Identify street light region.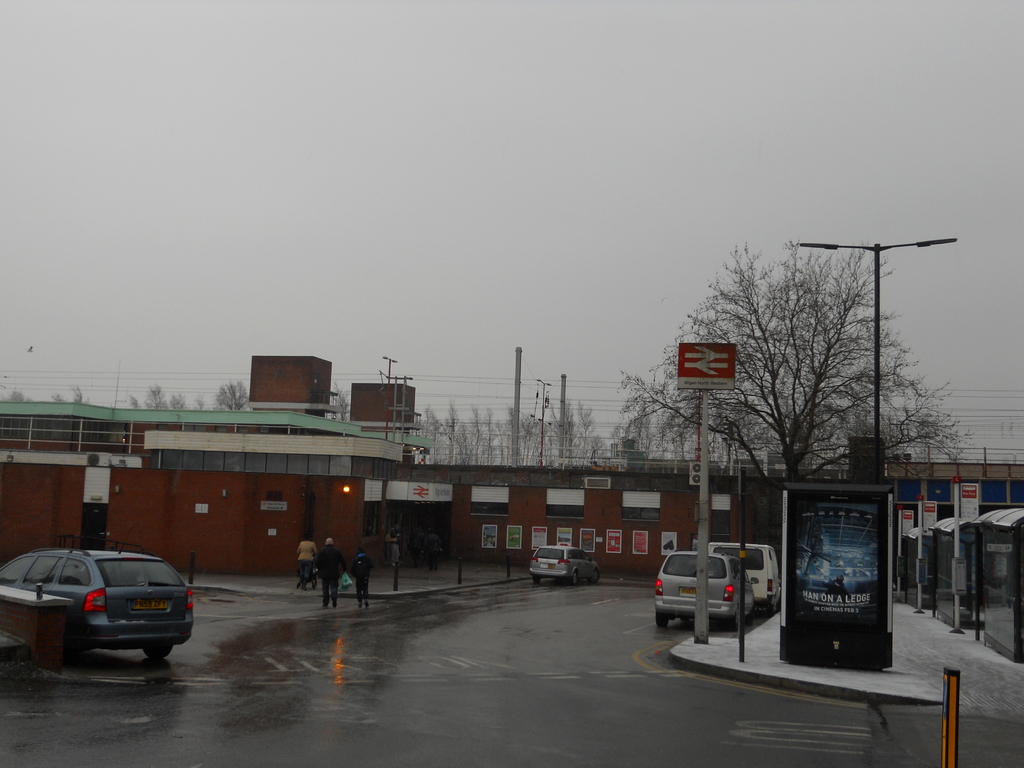
Region: <region>383, 353, 399, 440</region>.
